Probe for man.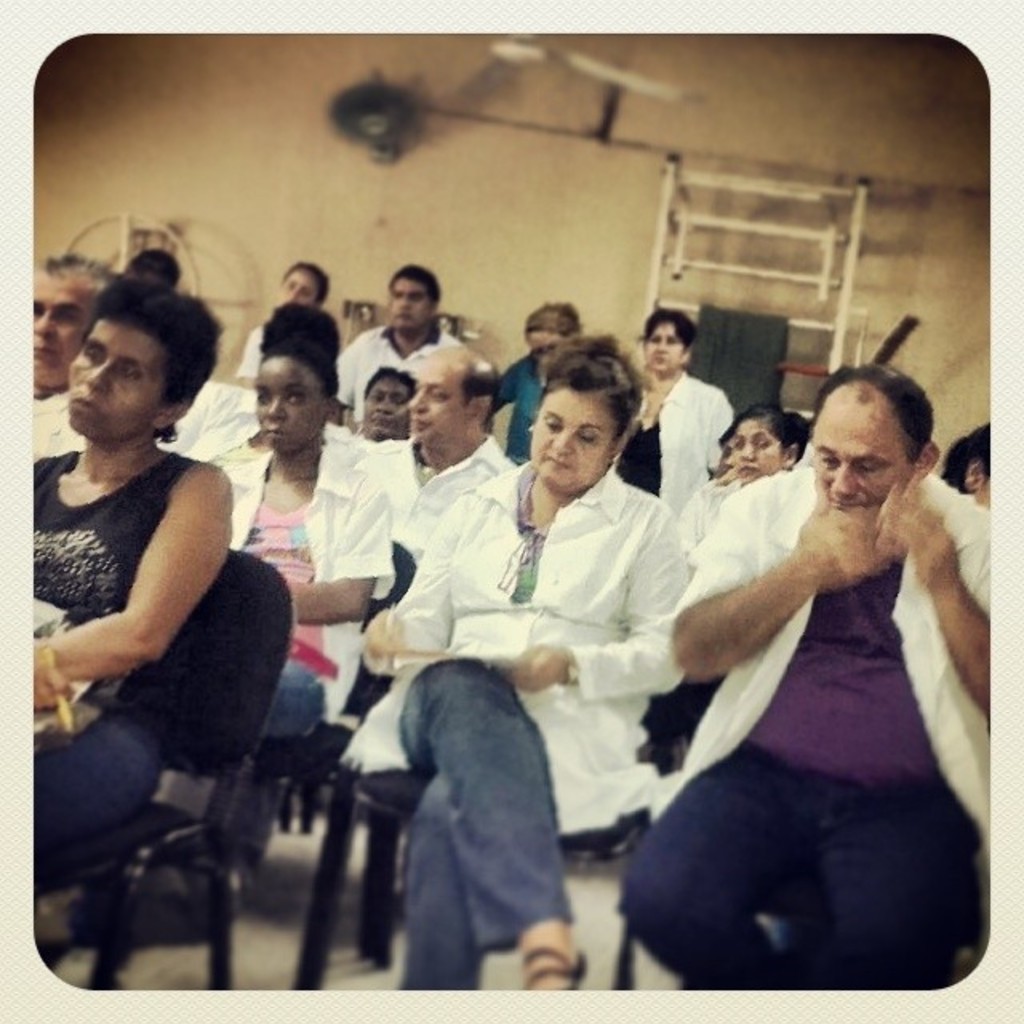
Probe result: crop(326, 266, 466, 427).
